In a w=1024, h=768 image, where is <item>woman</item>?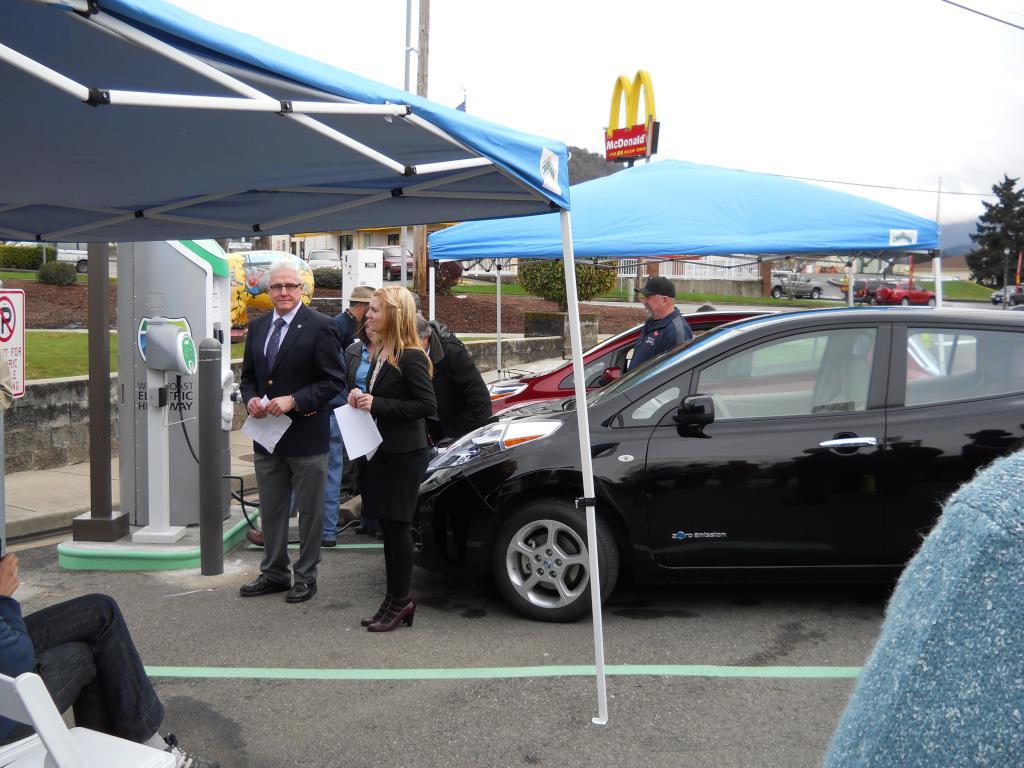
[338,275,442,632].
